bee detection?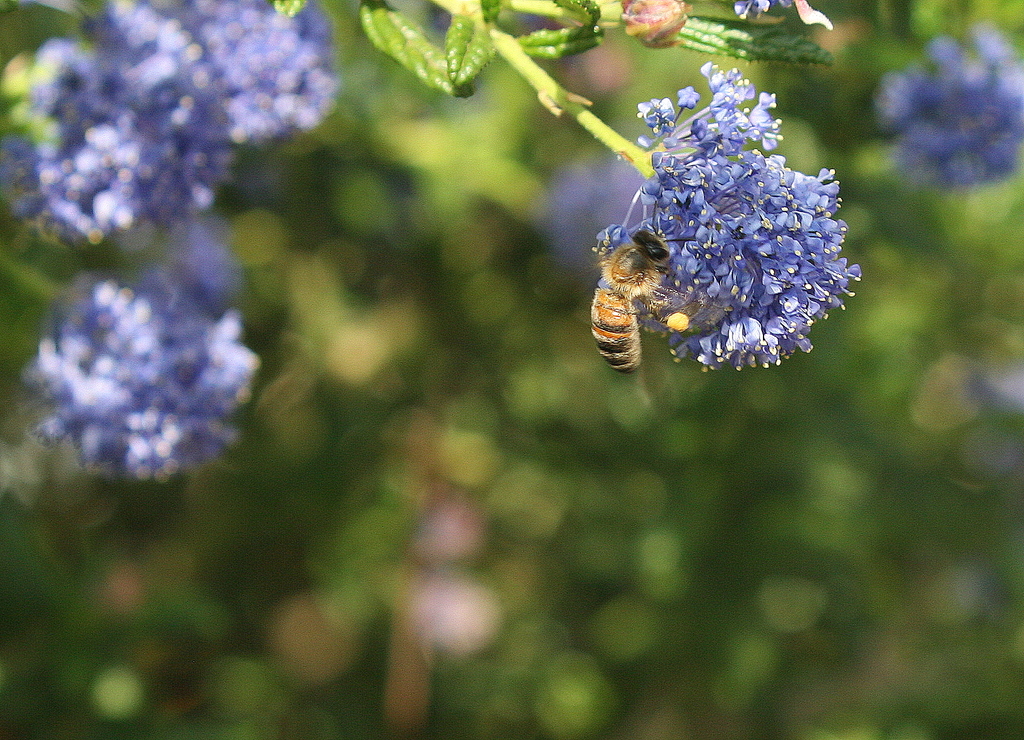
bbox=[579, 195, 698, 376]
